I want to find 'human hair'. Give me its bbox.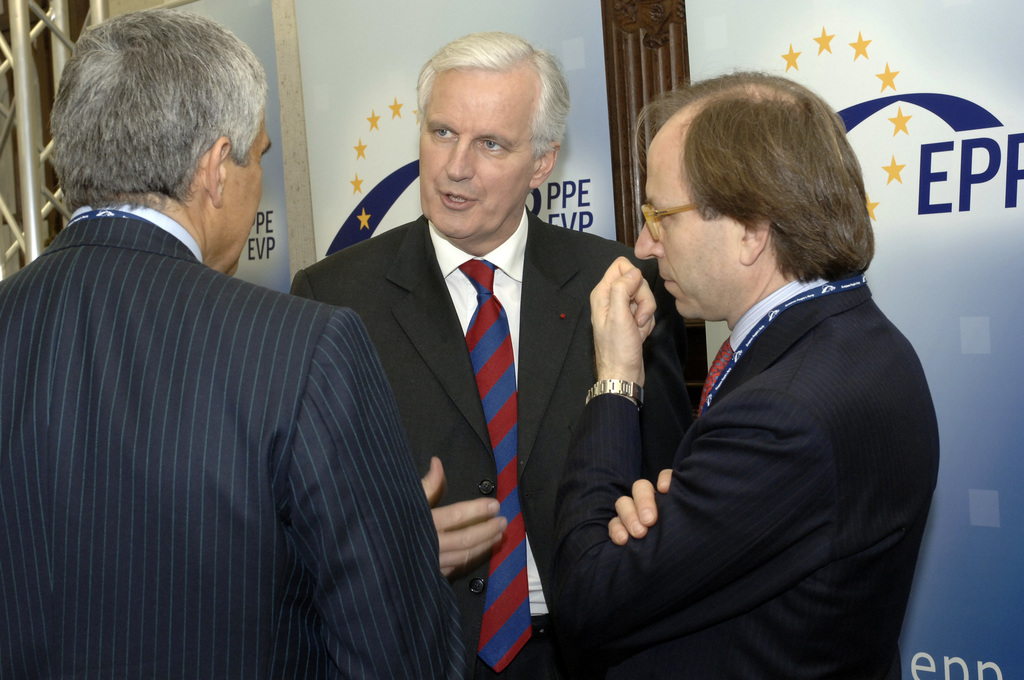
(634,63,876,284).
